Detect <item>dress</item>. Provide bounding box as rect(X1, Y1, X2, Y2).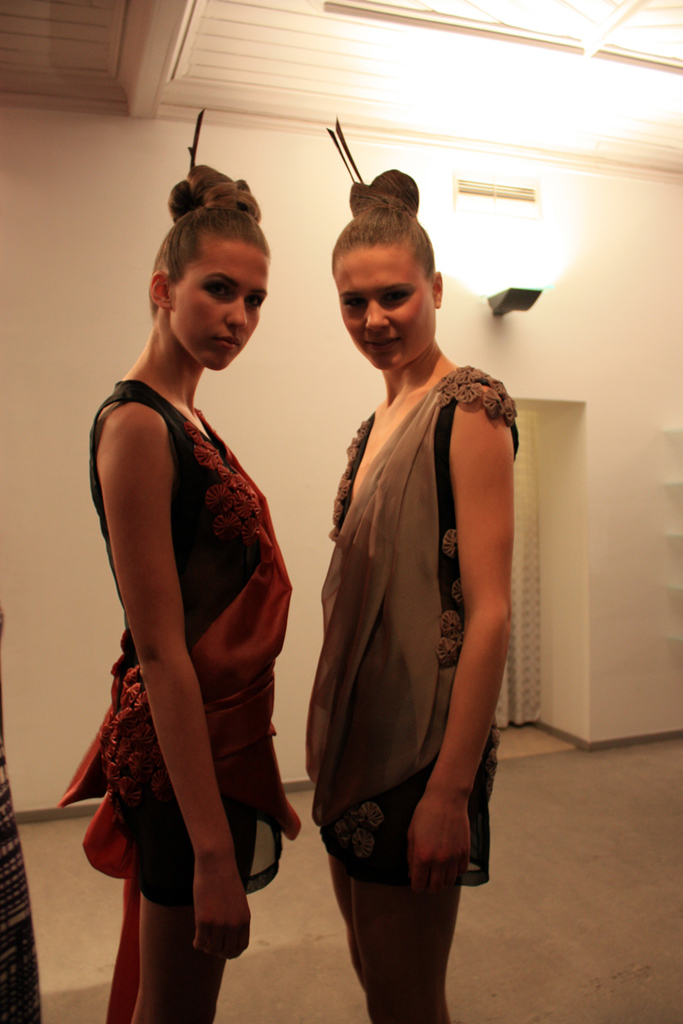
rect(58, 381, 298, 911).
